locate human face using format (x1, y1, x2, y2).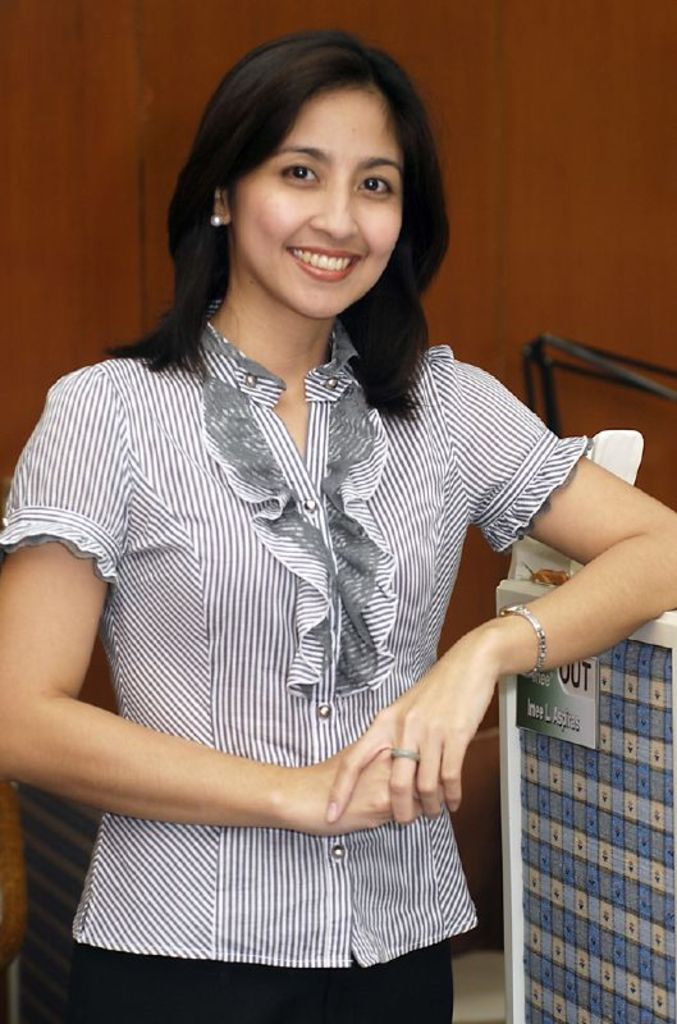
(225, 90, 403, 315).
